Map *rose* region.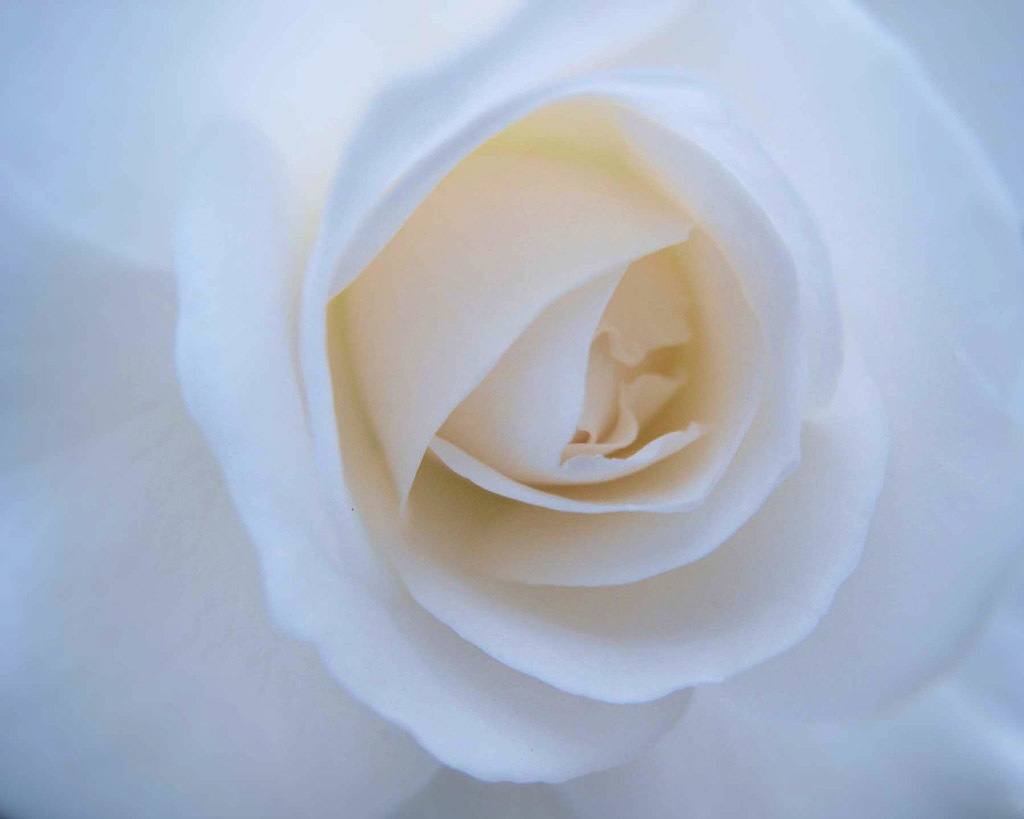
Mapped to <box>0,0,1023,818</box>.
